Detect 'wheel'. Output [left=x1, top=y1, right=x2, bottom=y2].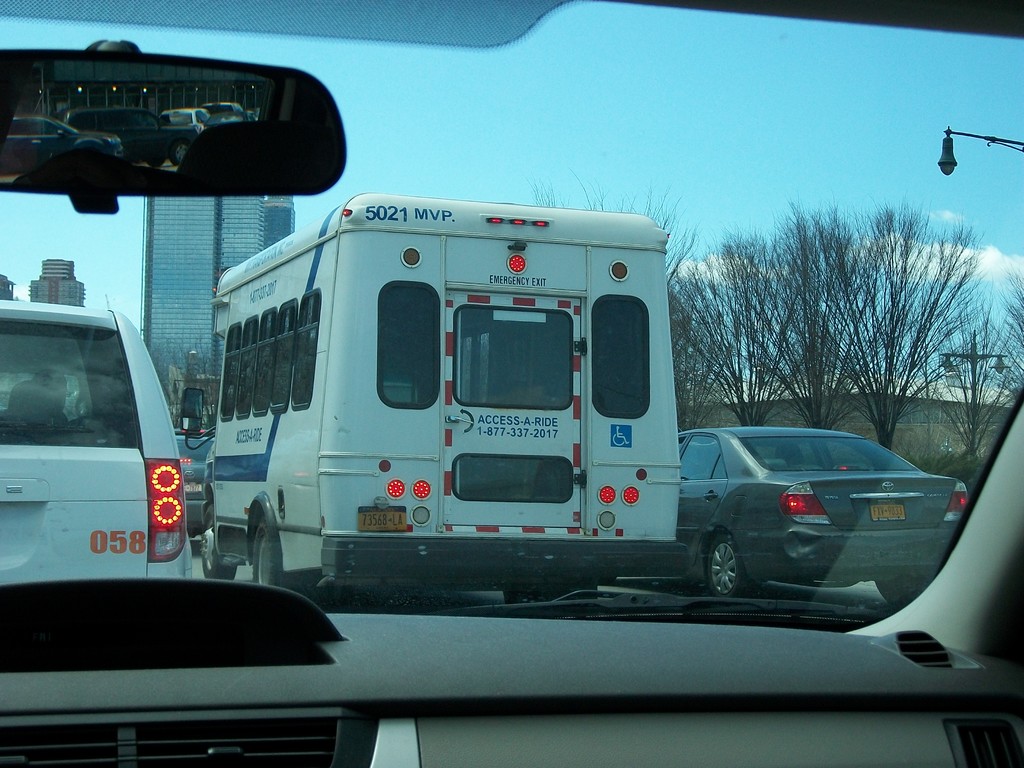
[left=710, top=529, right=758, bottom=598].
